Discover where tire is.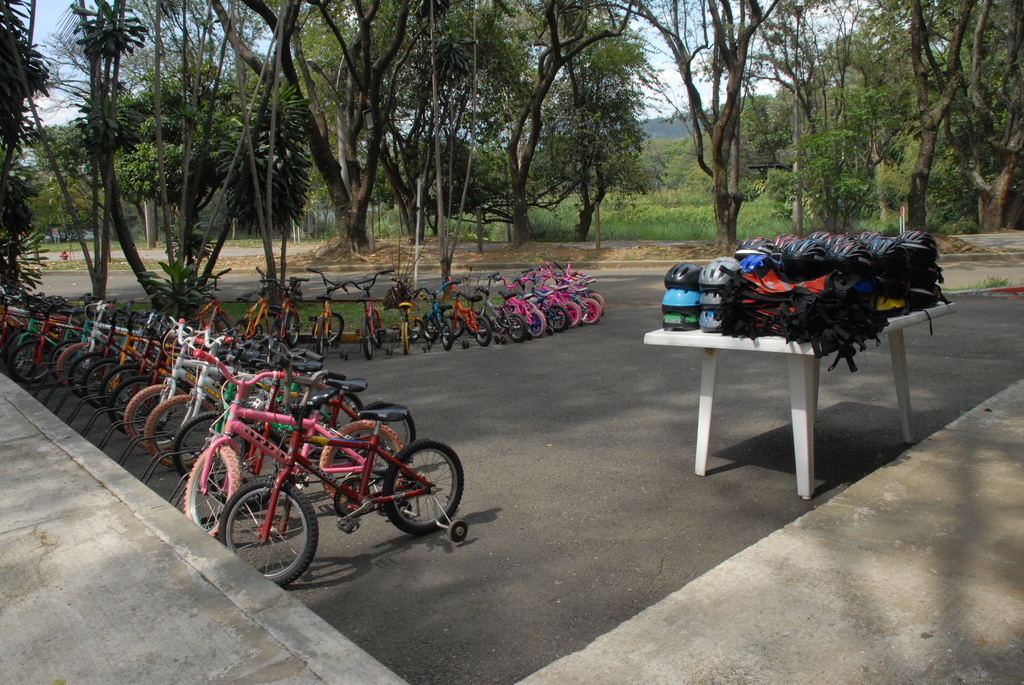
Discovered at [x1=539, y1=300, x2=573, y2=329].
